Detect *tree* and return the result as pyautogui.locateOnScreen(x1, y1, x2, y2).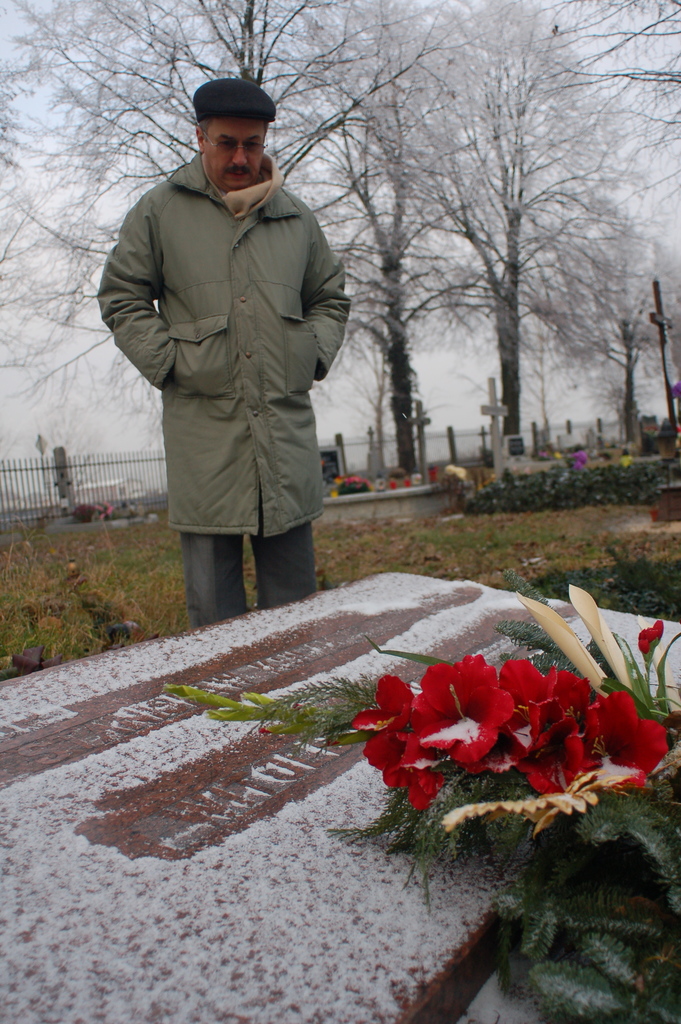
pyautogui.locateOnScreen(413, 0, 680, 450).
